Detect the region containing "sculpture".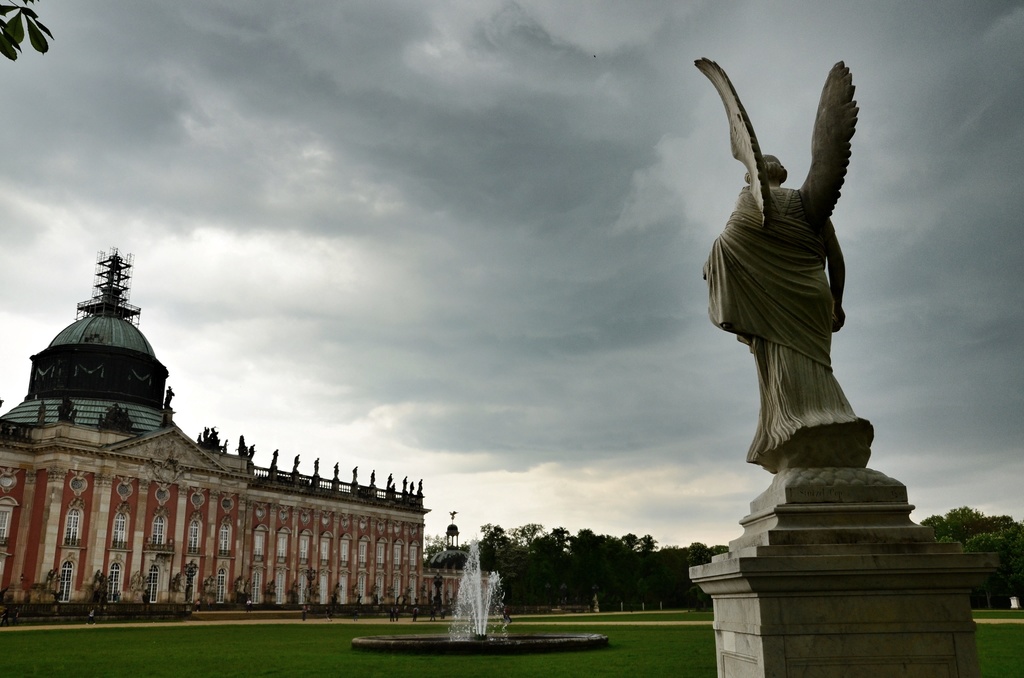
(117, 476, 136, 488).
